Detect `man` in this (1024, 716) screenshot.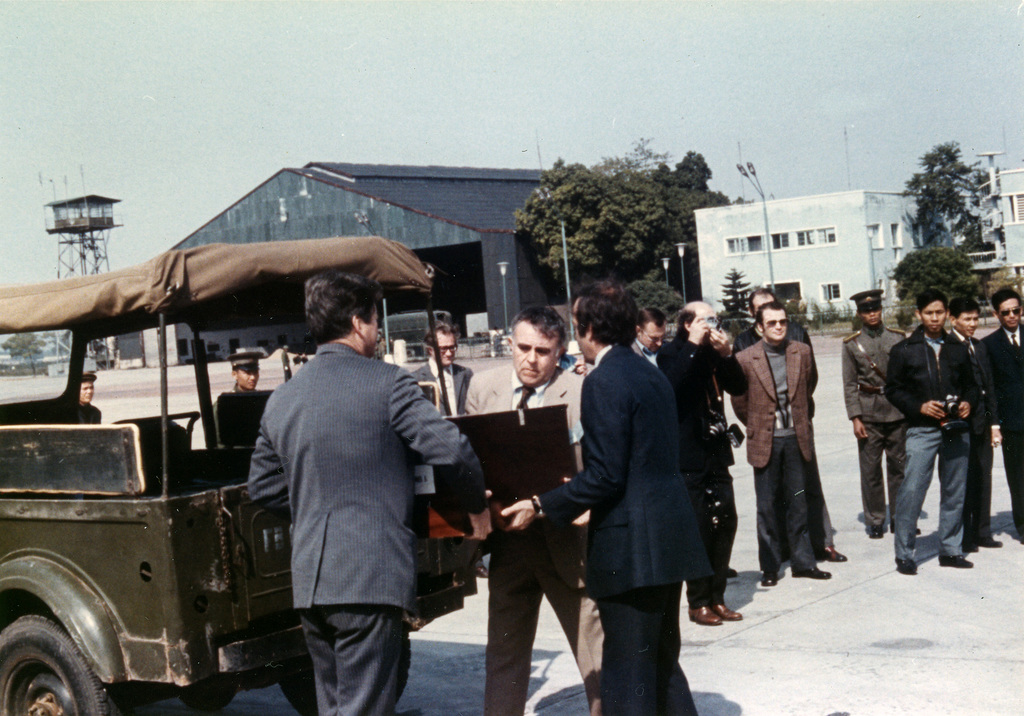
Detection: 982 286 1023 549.
